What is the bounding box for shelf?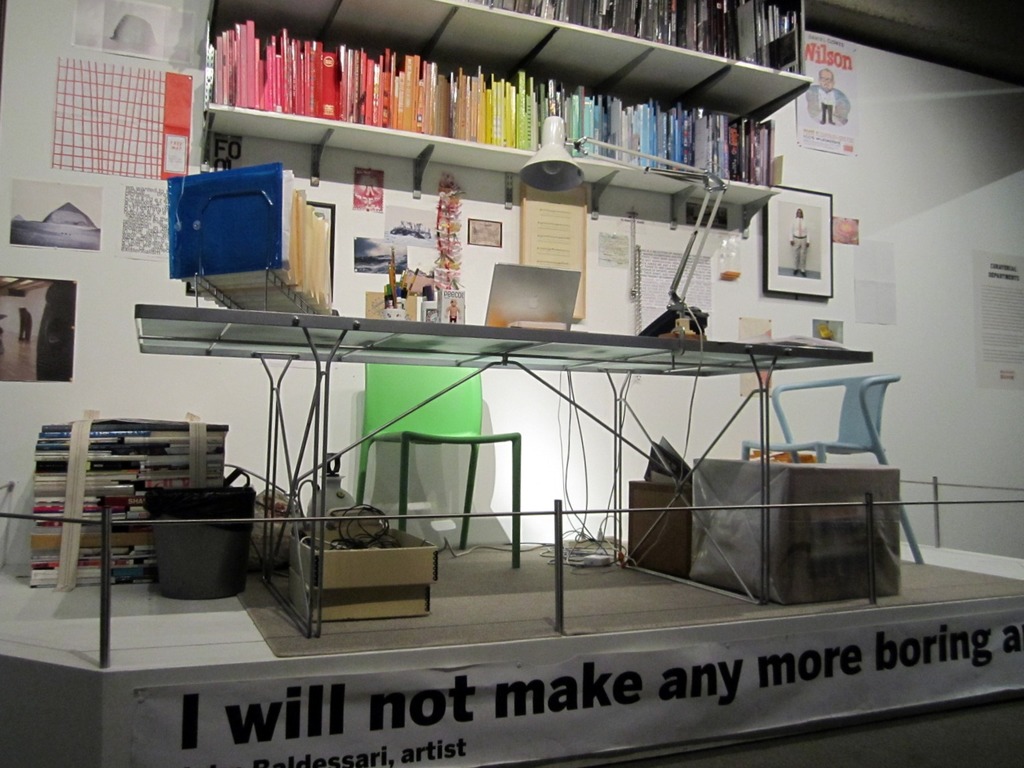
[left=200, top=87, right=783, bottom=240].
